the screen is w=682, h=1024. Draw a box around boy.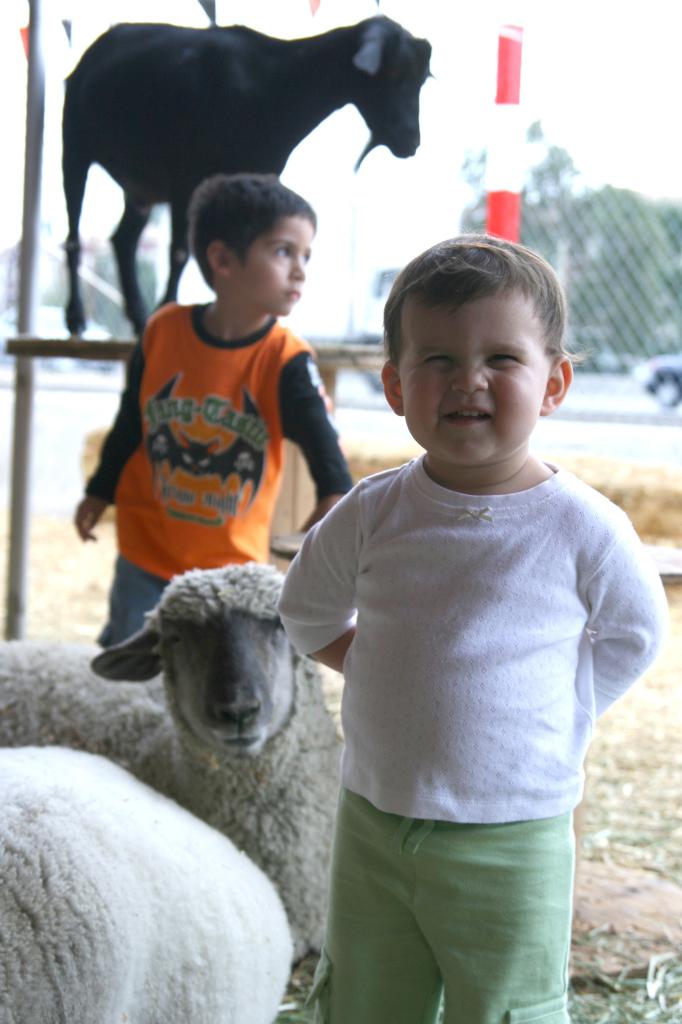
left=63, top=153, right=346, bottom=651.
